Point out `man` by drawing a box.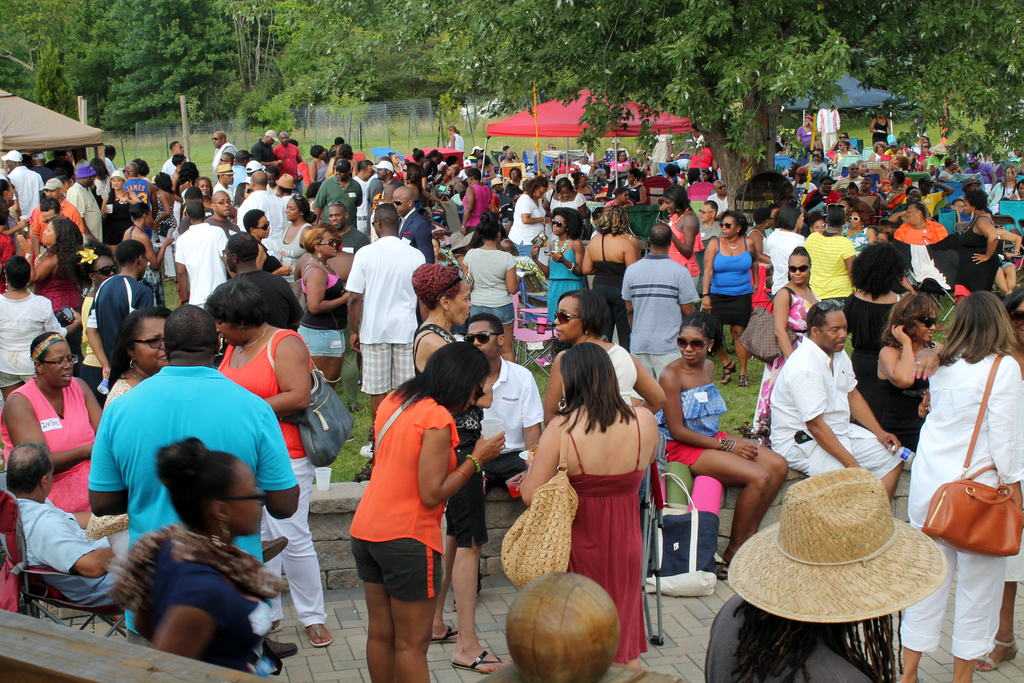
detection(162, 199, 230, 309).
